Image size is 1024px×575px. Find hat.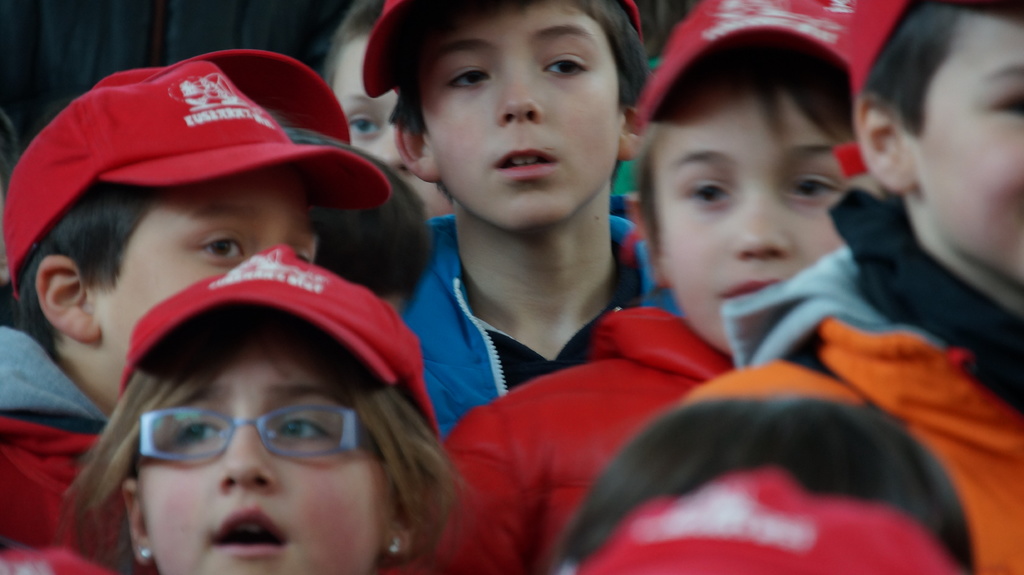
BBox(570, 465, 960, 574).
